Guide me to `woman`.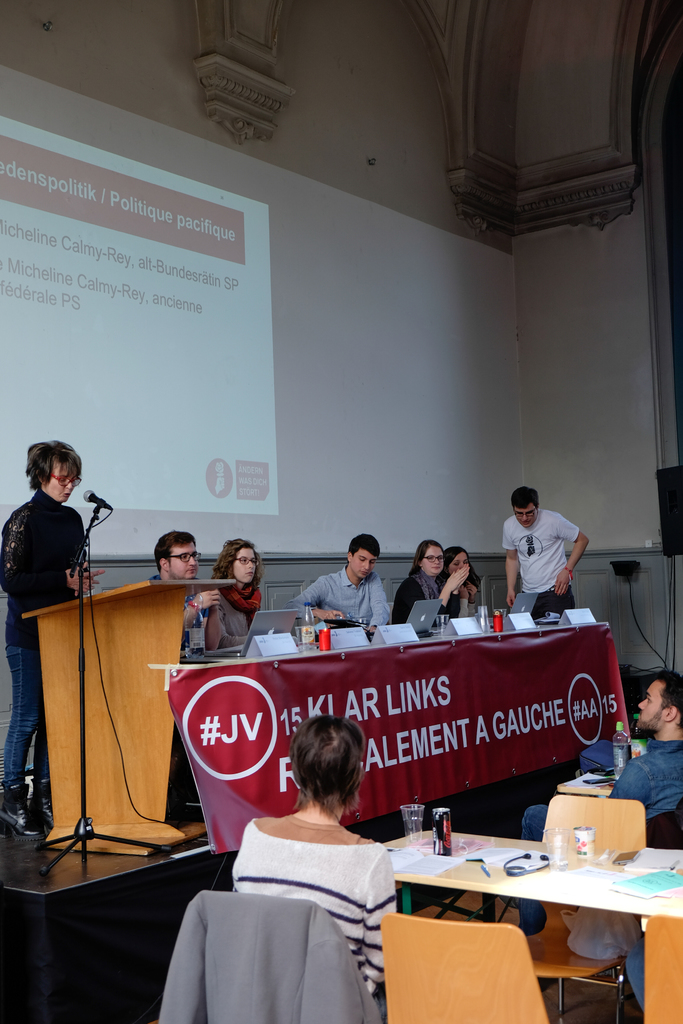
Guidance: detection(206, 536, 263, 652).
